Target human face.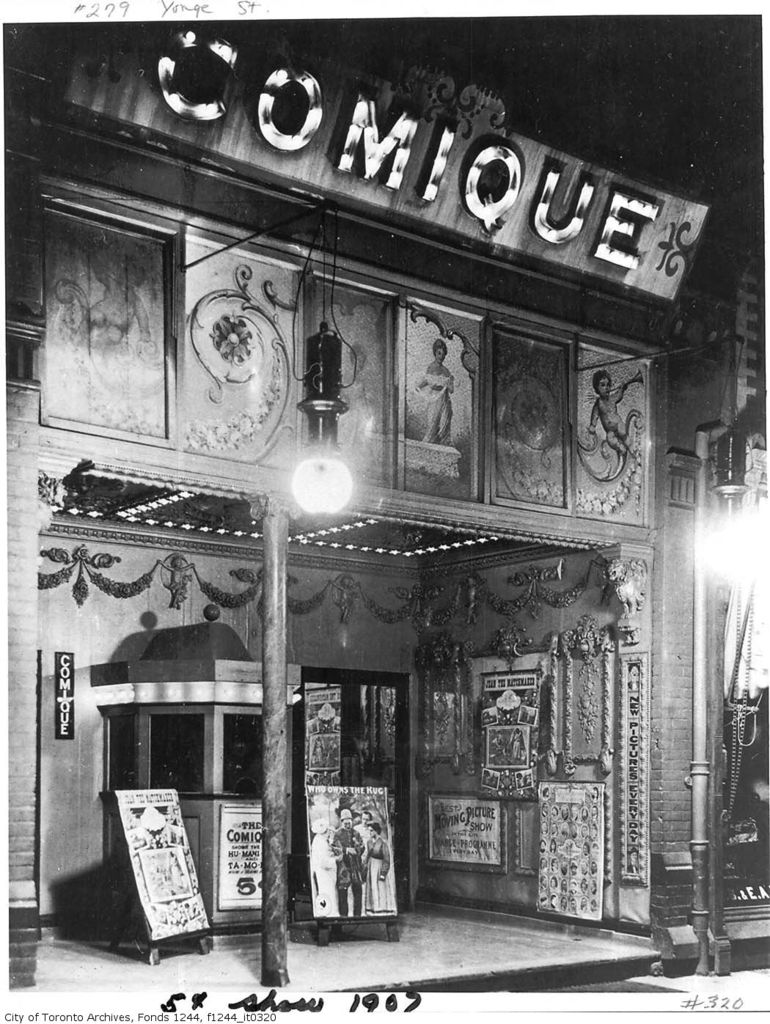
Target region: box(342, 812, 354, 825).
